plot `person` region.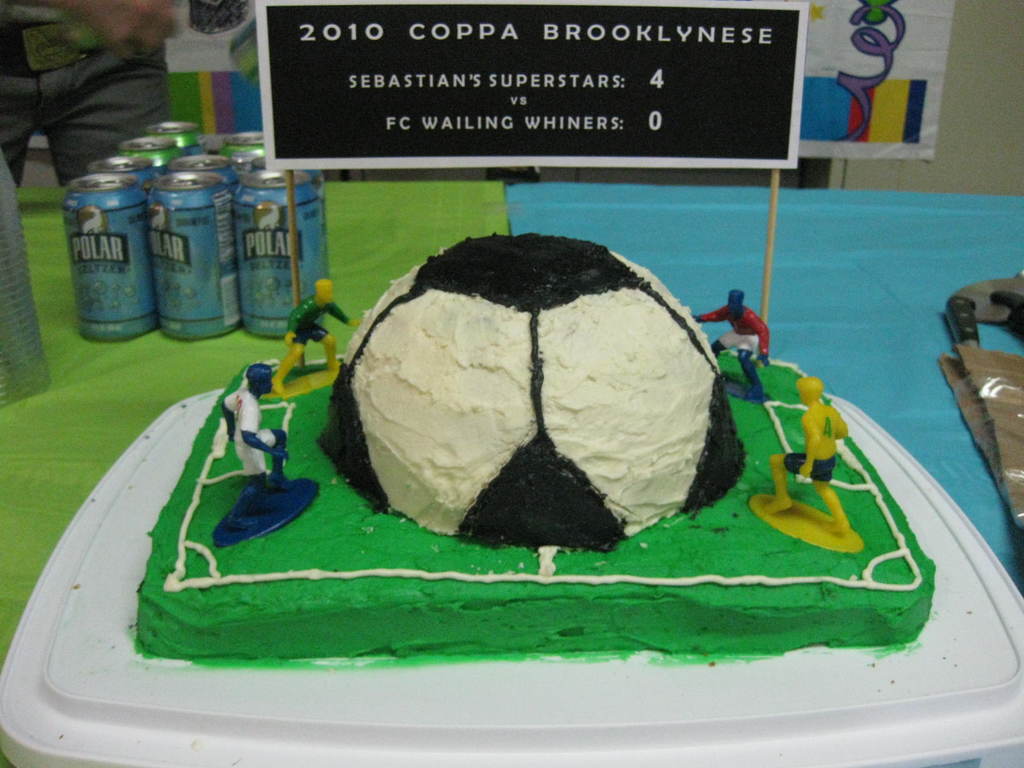
Plotted at {"left": 696, "top": 287, "right": 769, "bottom": 399}.
